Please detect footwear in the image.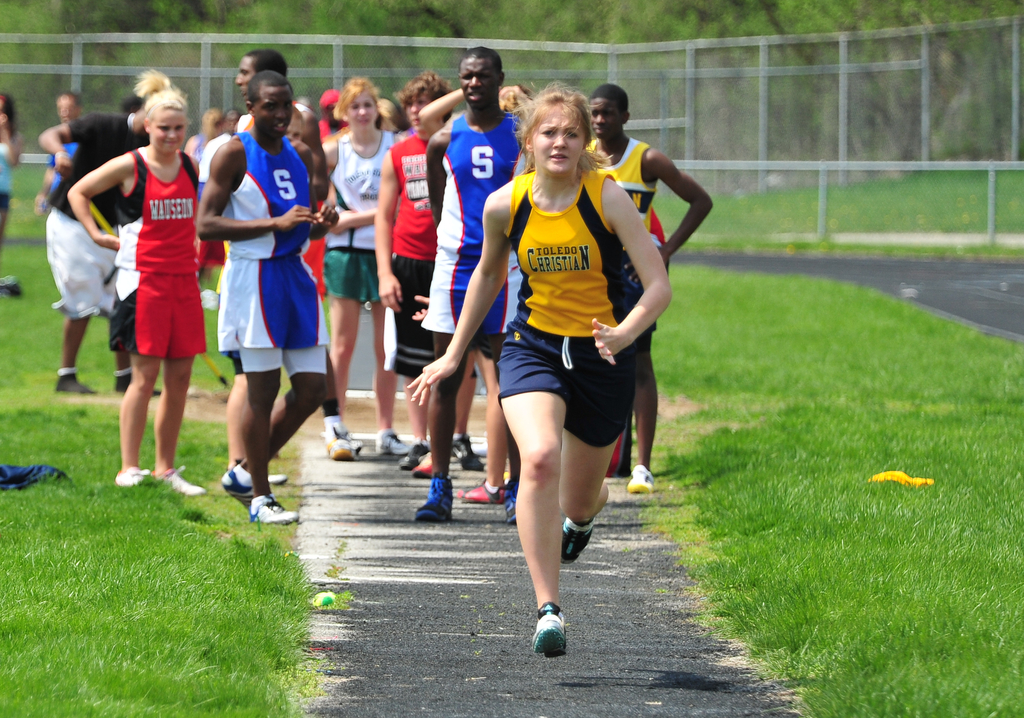
box=[111, 465, 150, 486].
